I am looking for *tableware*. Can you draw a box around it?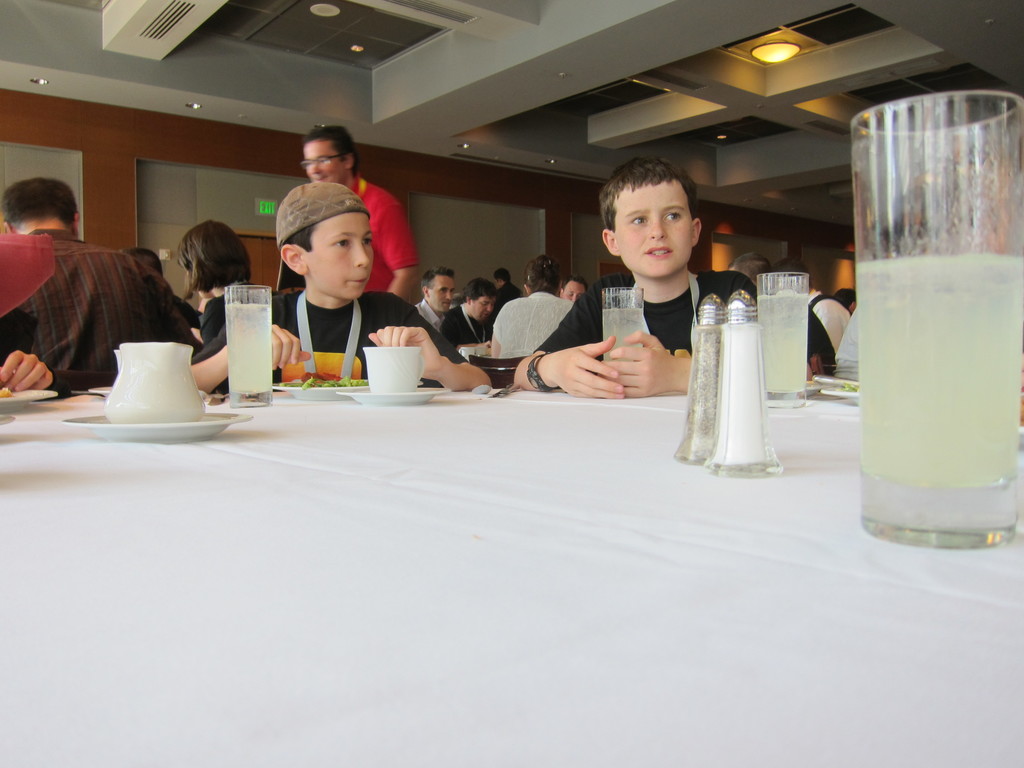
Sure, the bounding box is rect(672, 292, 717, 463).
